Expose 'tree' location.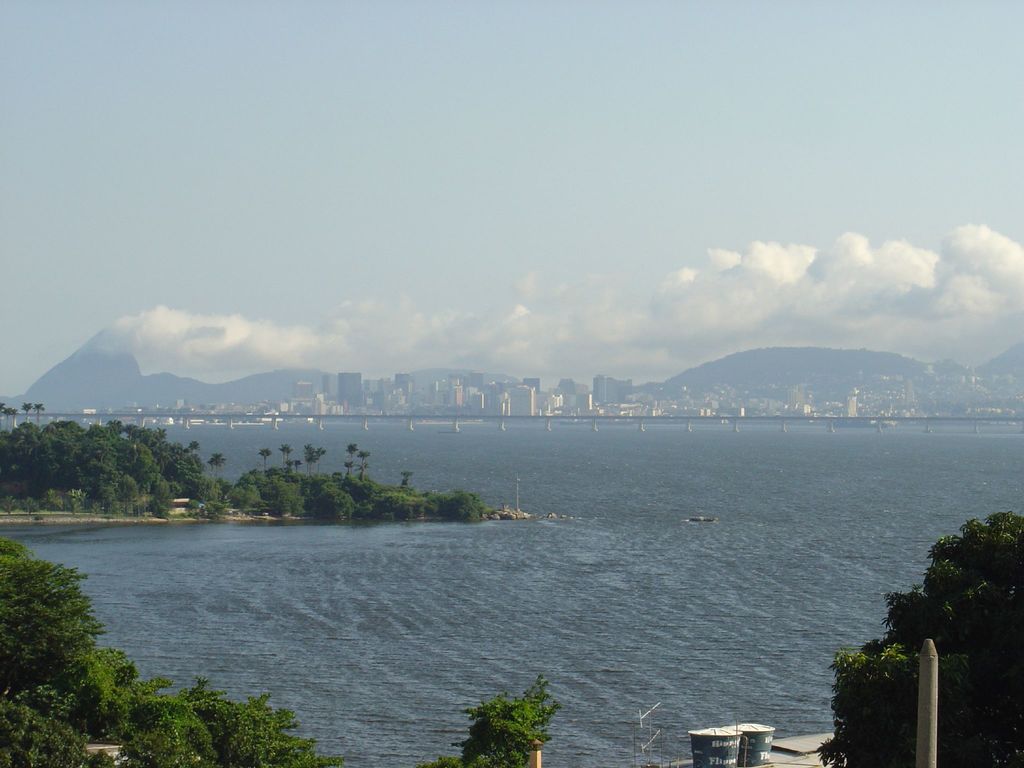
Exposed at <box>0,433,27,481</box>.
